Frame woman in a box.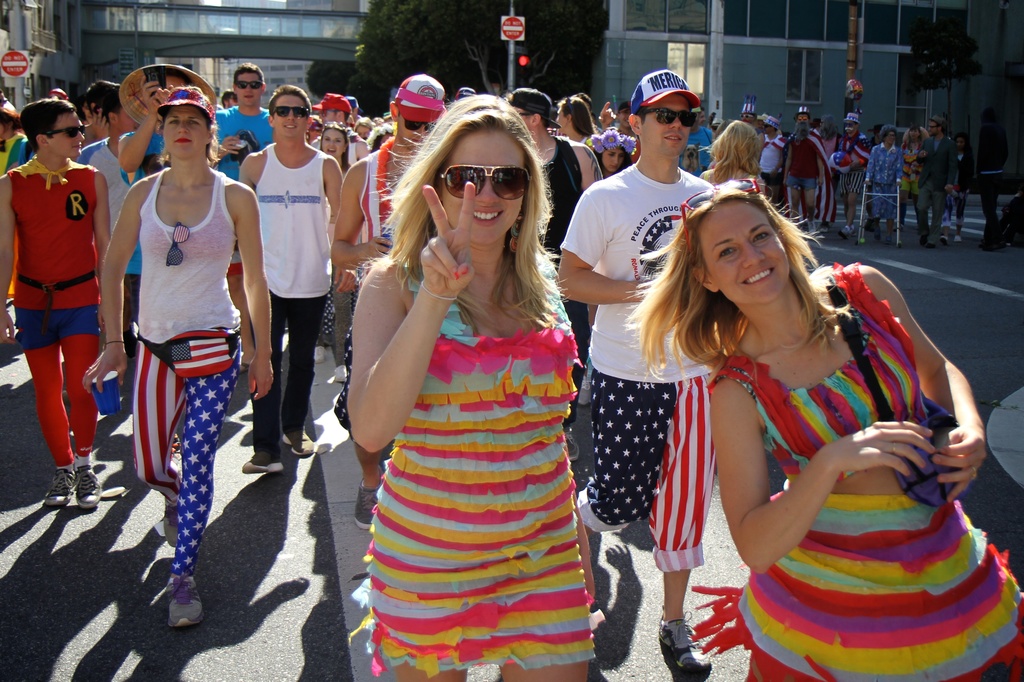
rect(316, 118, 352, 159).
